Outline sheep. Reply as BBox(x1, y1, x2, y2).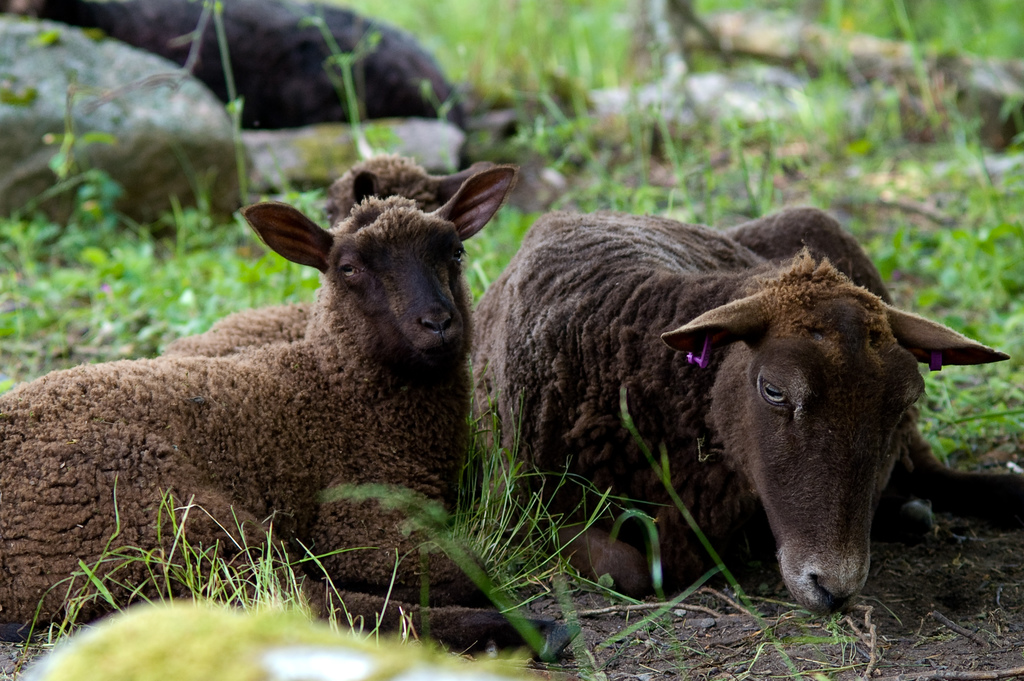
BBox(163, 155, 486, 356).
